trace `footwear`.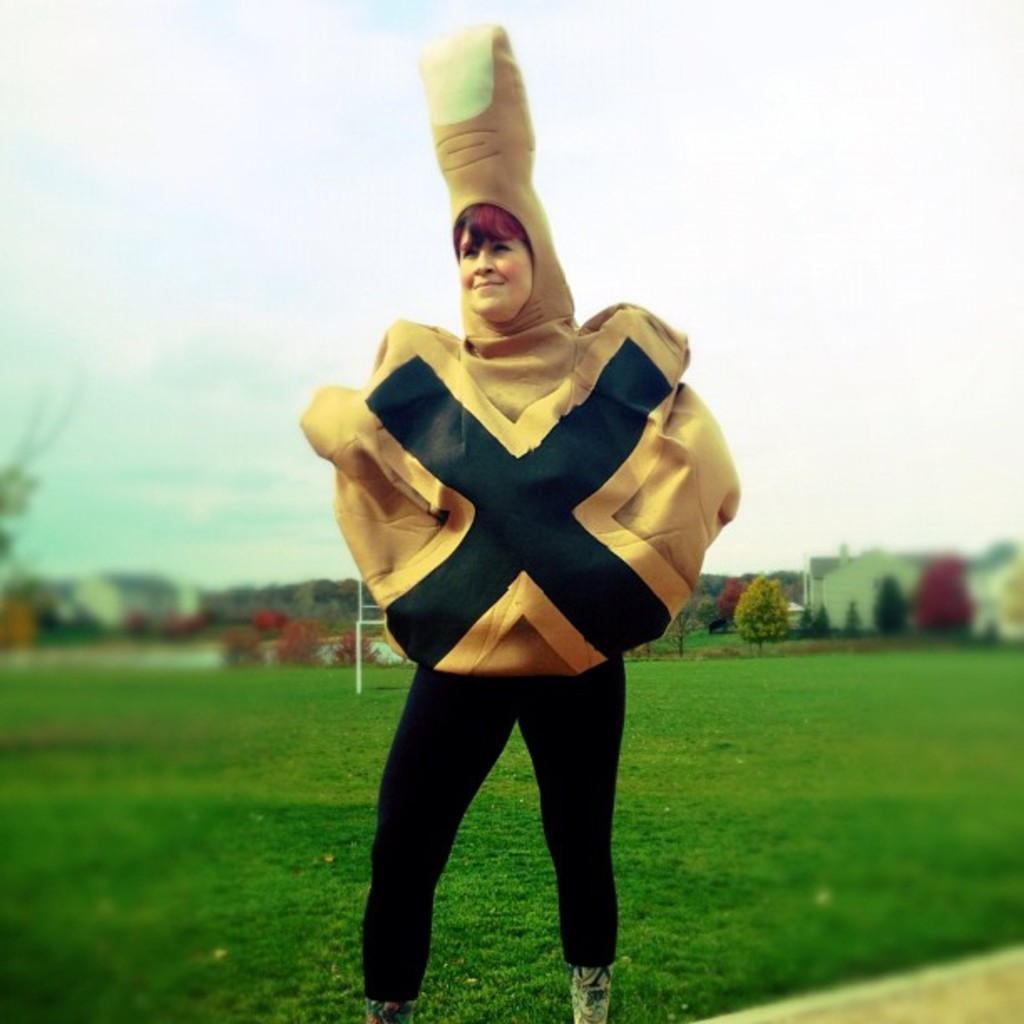
Traced to 567 965 617 1022.
